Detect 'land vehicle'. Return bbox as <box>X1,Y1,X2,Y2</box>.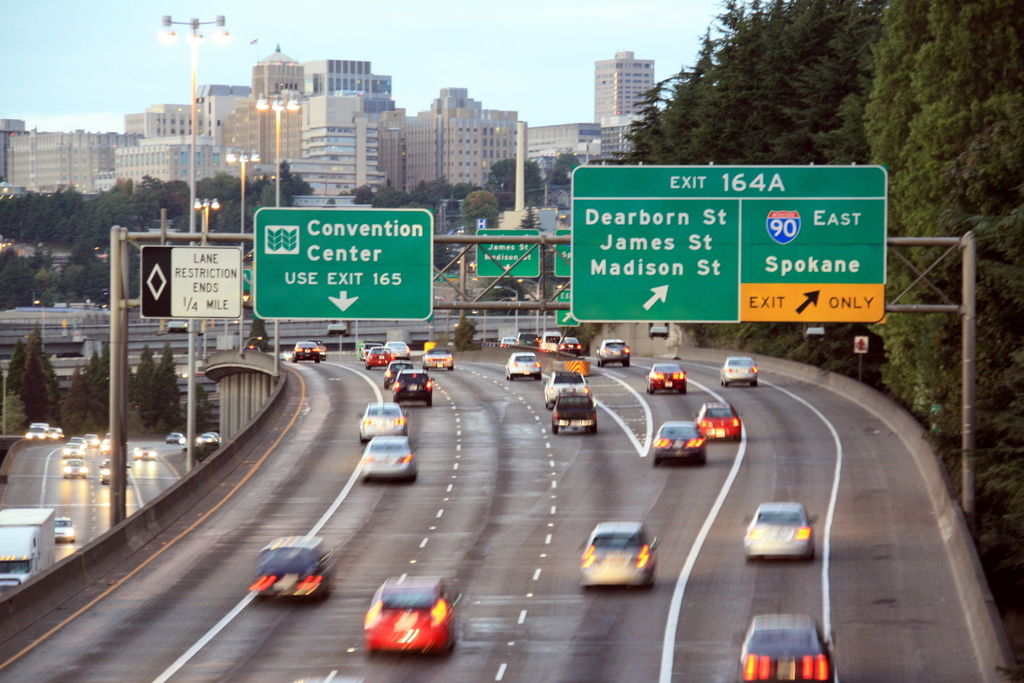
<box>426,343,454,371</box>.
